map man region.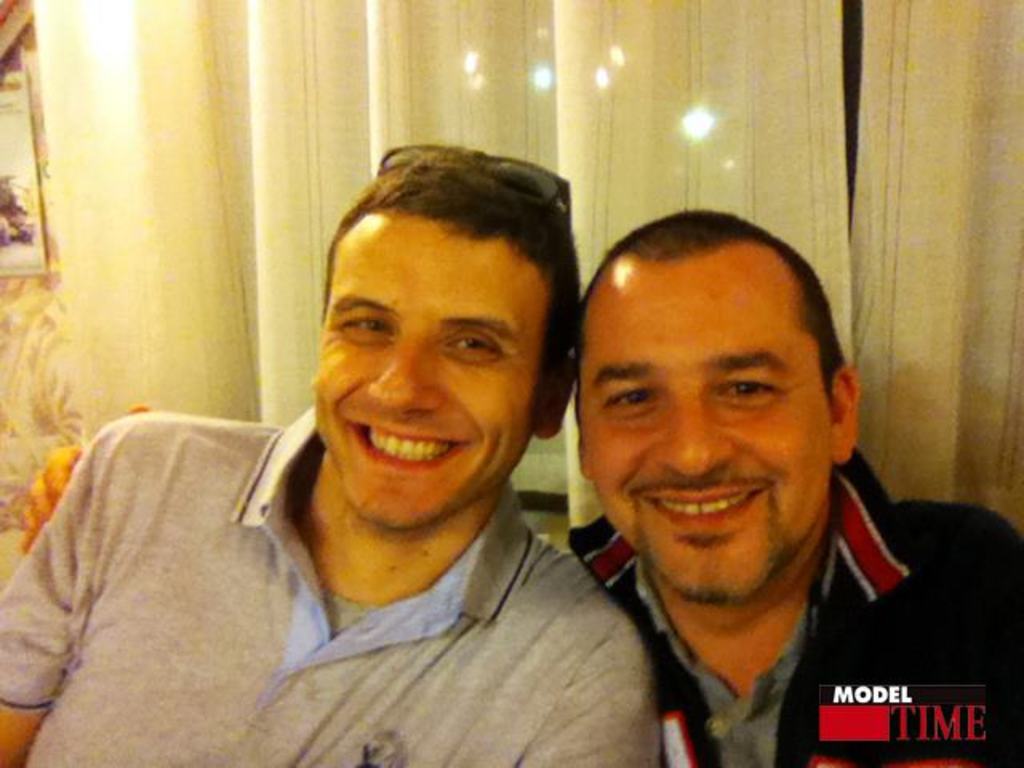
Mapped to <region>0, 144, 661, 766</region>.
